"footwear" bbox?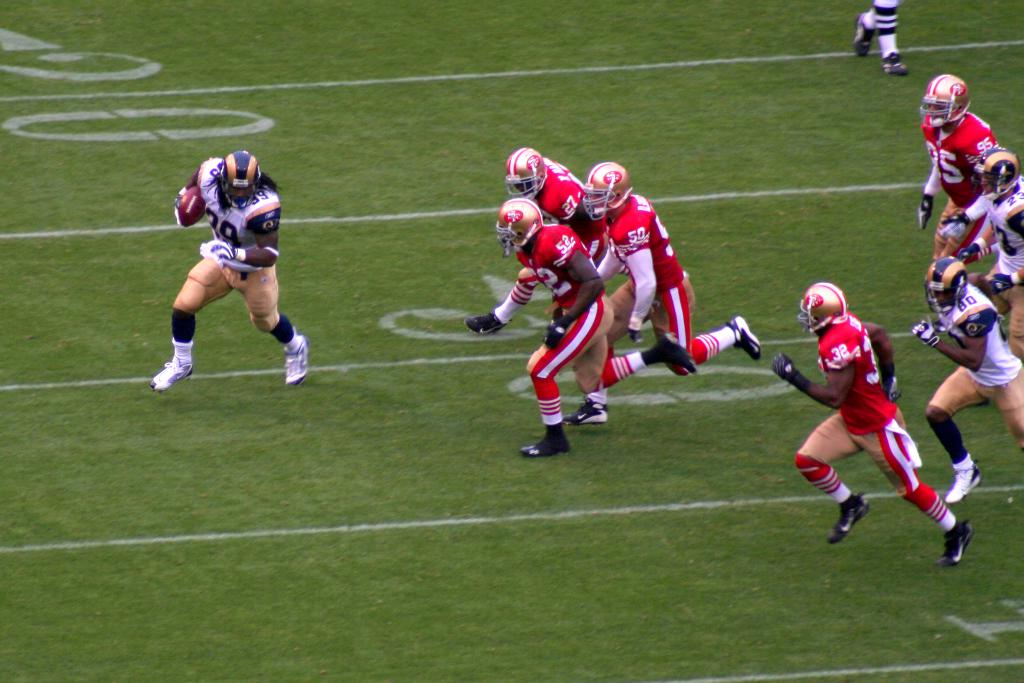
664:330:695:374
